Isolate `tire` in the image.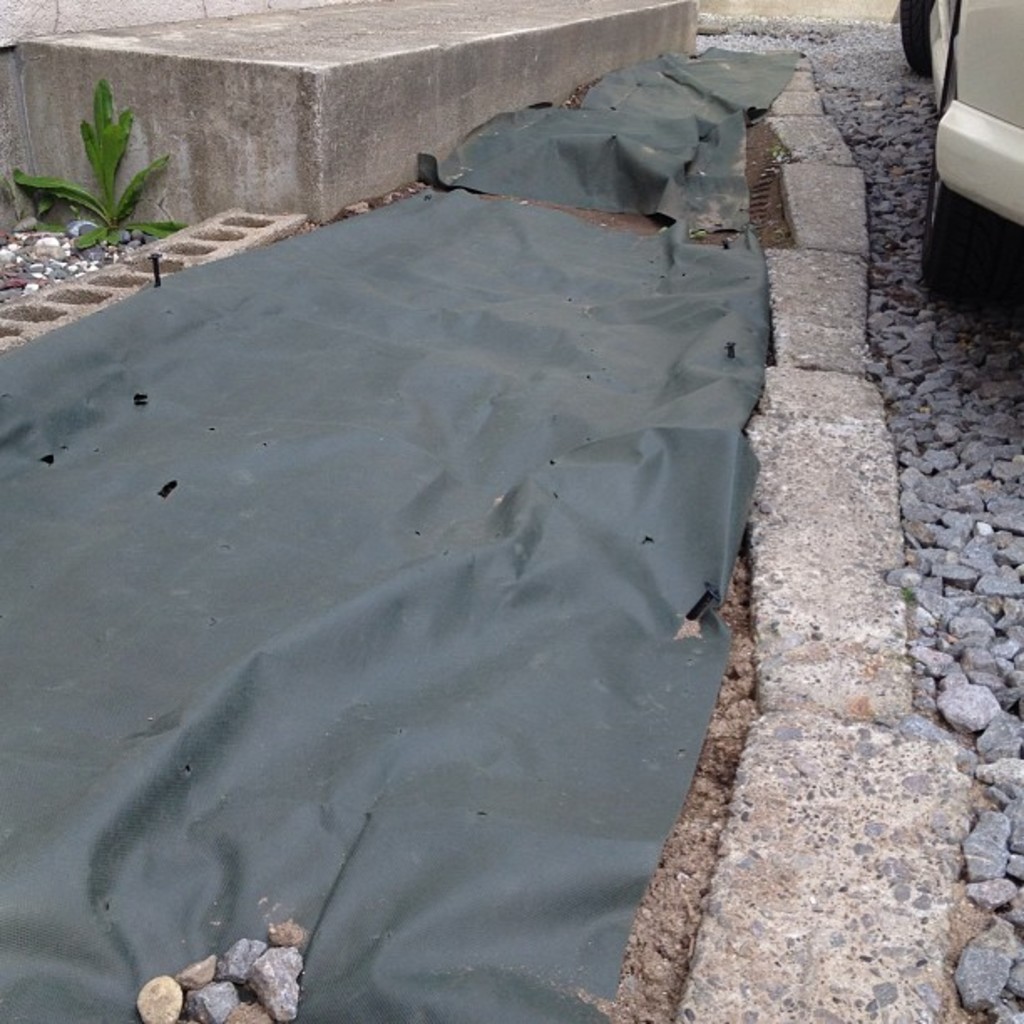
Isolated region: 934, 156, 996, 291.
